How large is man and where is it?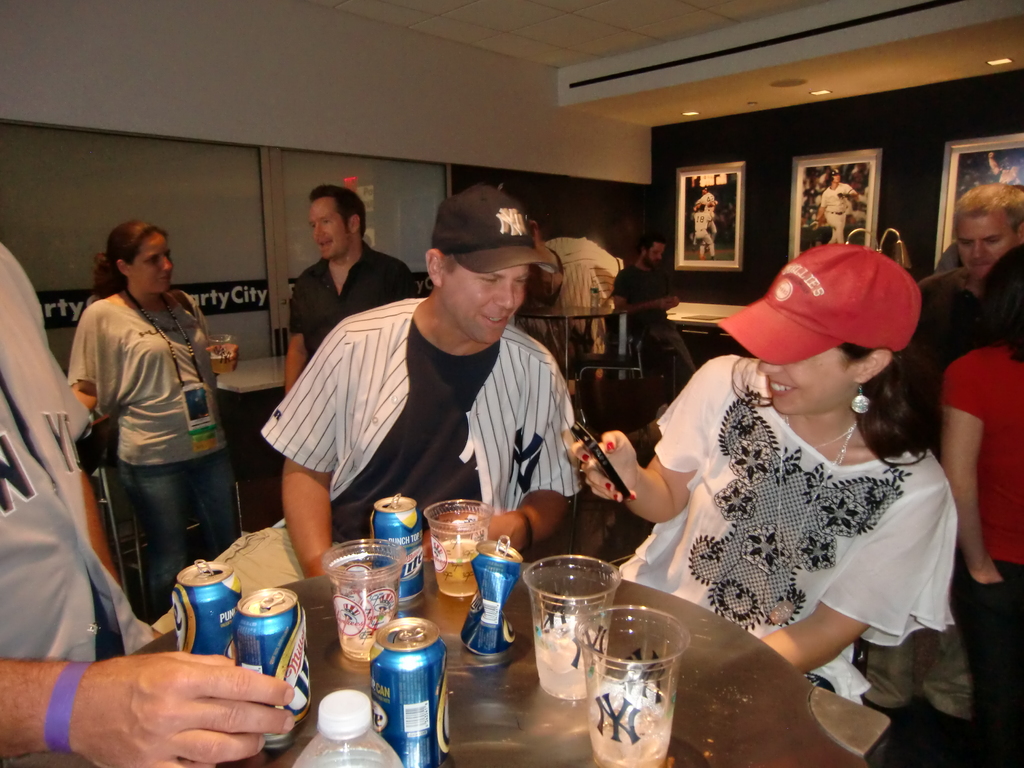
Bounding box: BBox(690, 200, 718, 260).
